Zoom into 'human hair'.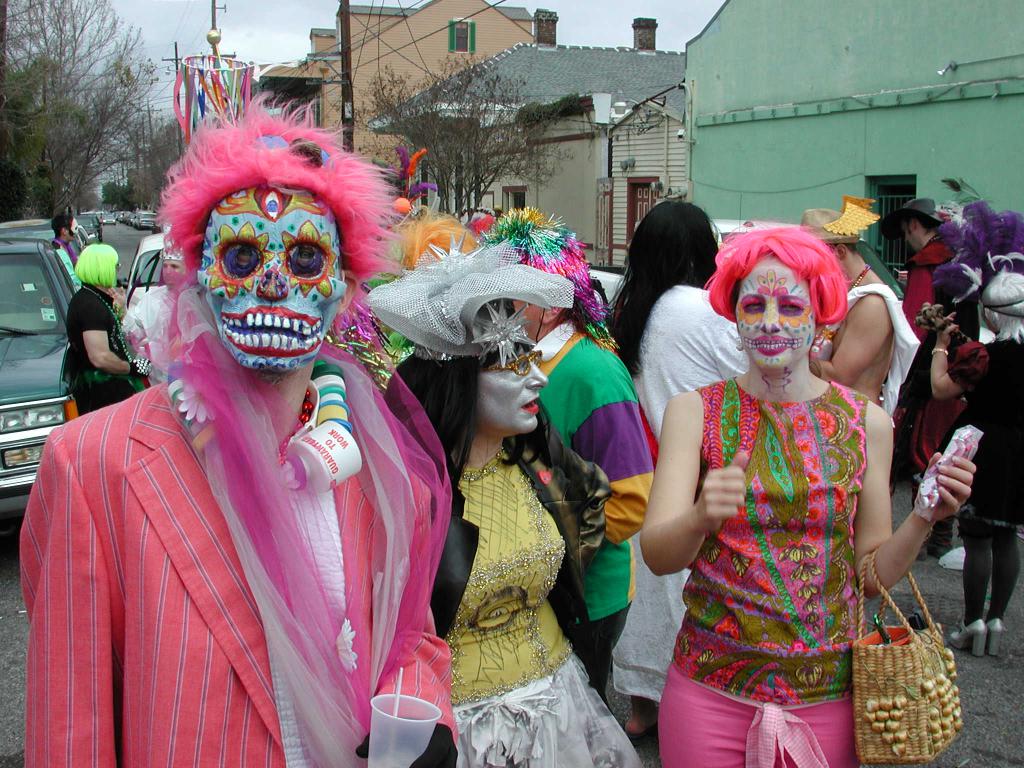
Zoom target: <region>74, 241, 117, 285</region>.
